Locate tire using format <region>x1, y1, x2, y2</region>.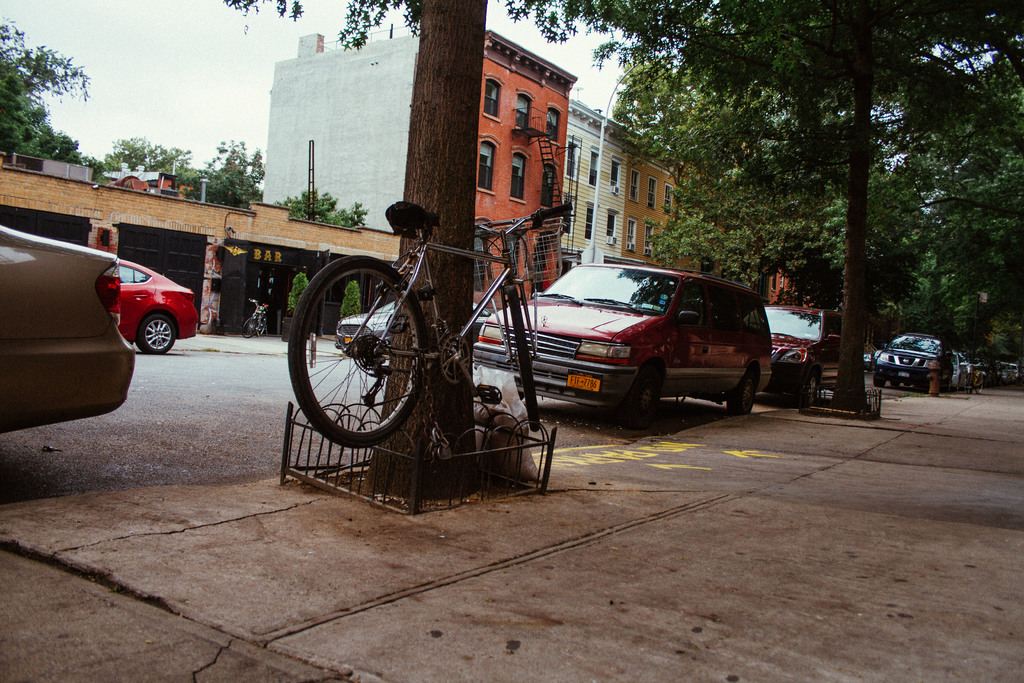
<region>873, 375, 884, 388</region>.
